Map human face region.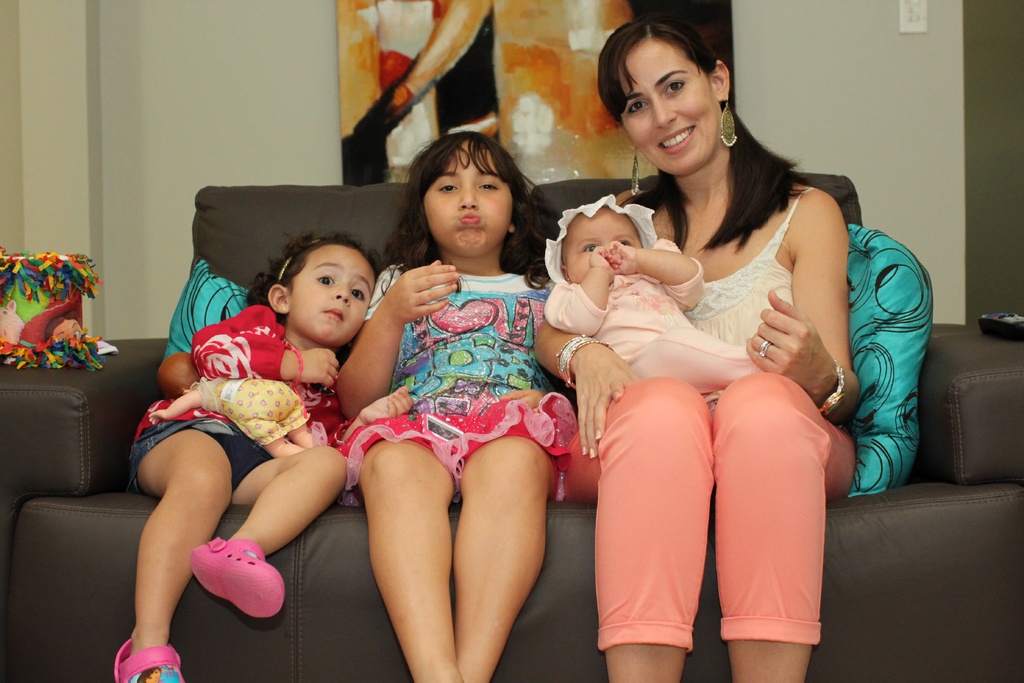
Mapped to <box>565,207,643,279</box>.
